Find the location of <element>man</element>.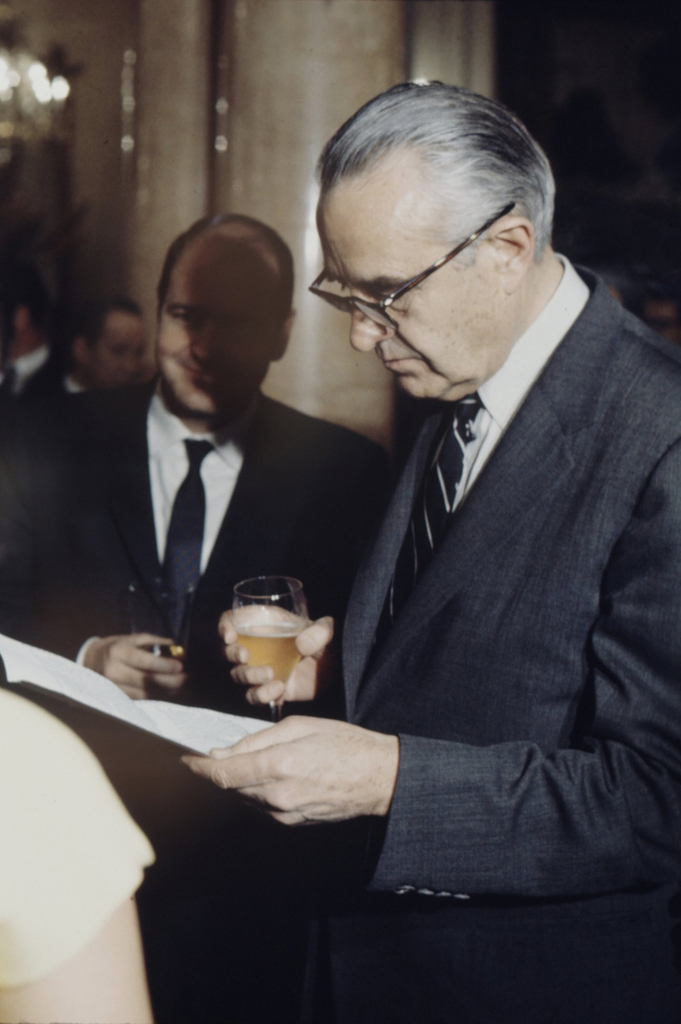
Location: left=0, top=344, right=58, bottom=404.
